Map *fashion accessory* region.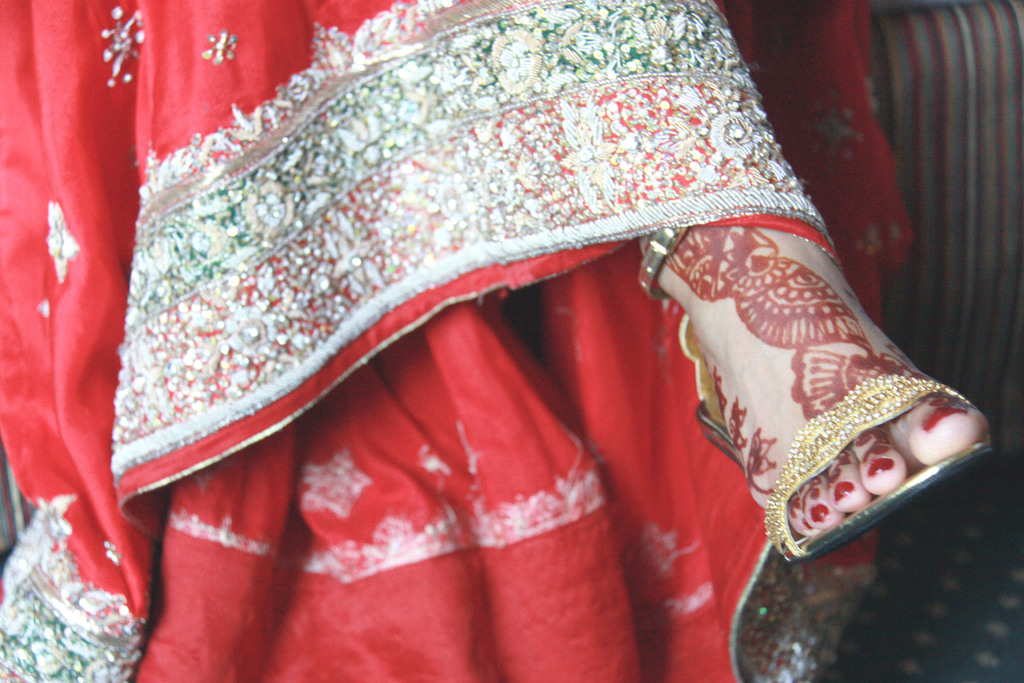
Mapped to [803, 518, 811, 529].
